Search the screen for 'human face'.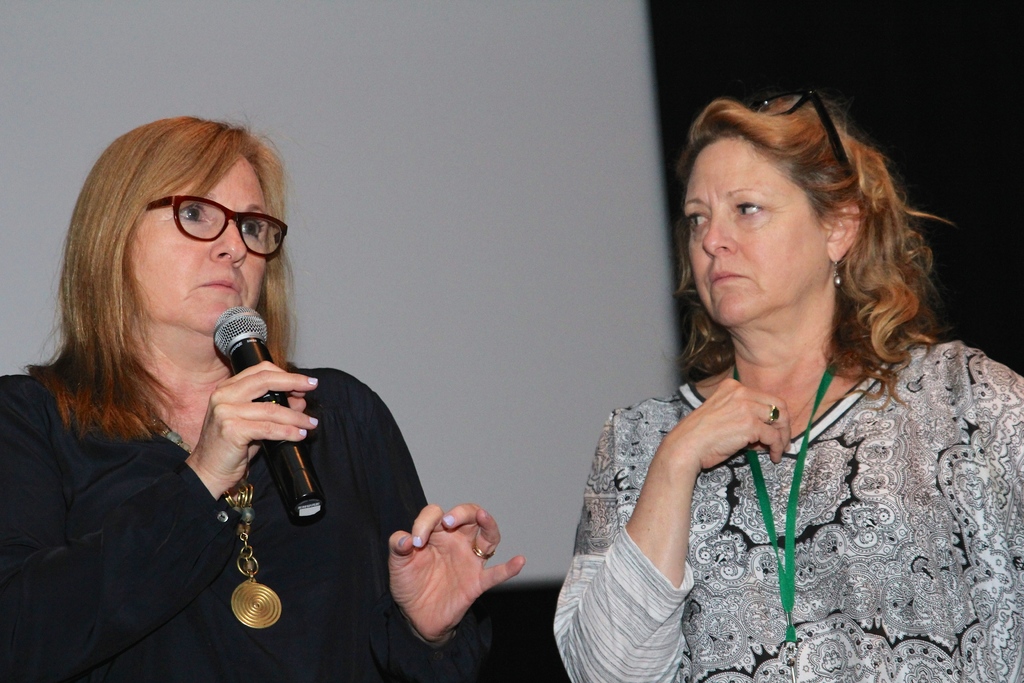
Found at bbox=(127, 158, 264, 328).
